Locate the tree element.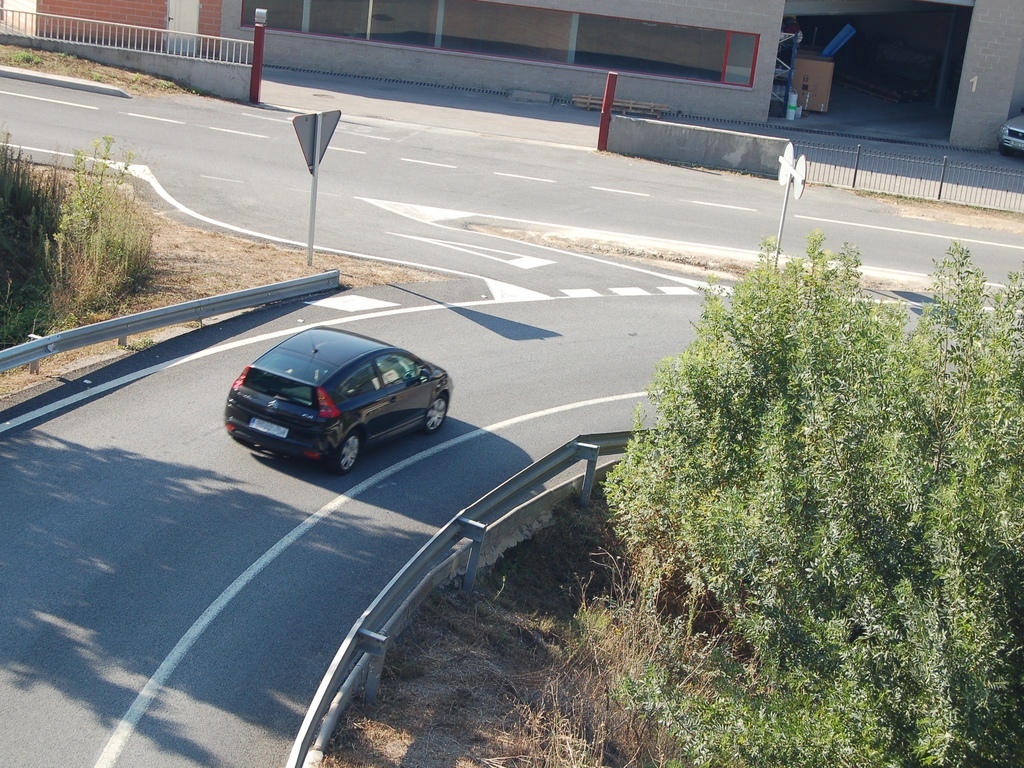
Element bbox: <bbox>55, 104, 177, 313</bbox>.
